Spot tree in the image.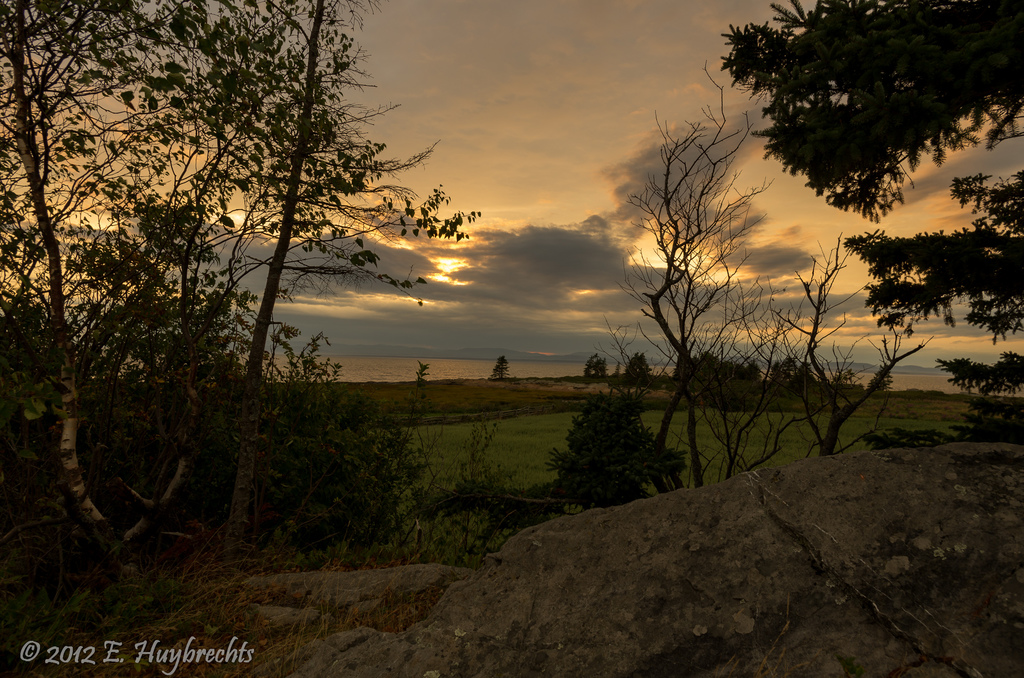
tree found at <box>746,232,950,470</box>.
